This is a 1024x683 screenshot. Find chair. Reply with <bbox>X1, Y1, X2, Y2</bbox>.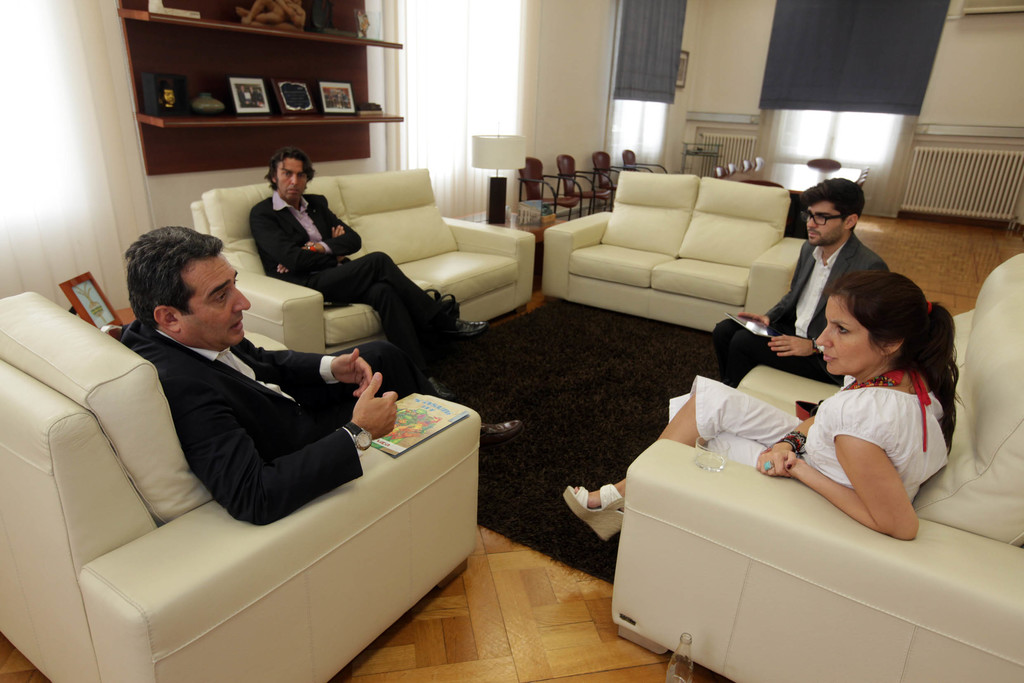
<bbox>593, 152, 650, 210</bbox>.
